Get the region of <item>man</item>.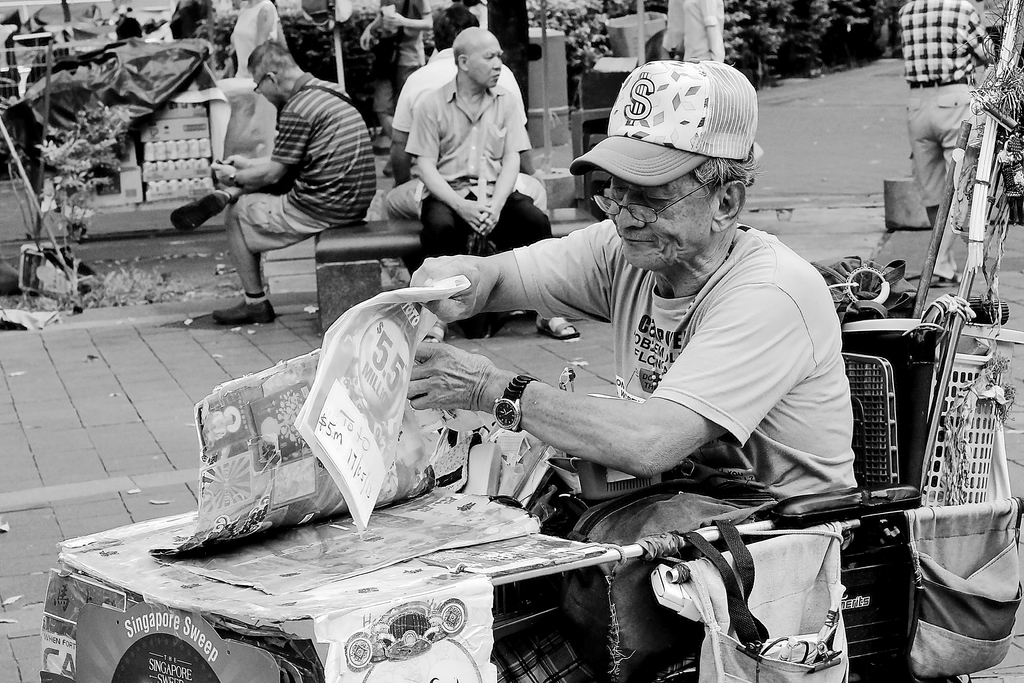
897/0/997/231.
